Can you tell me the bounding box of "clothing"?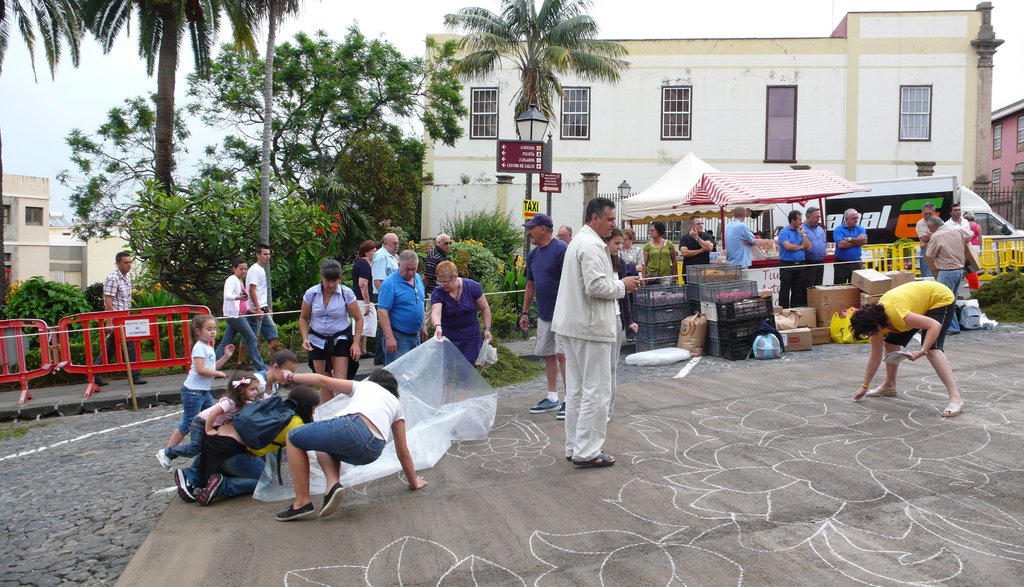
(x1=212, y1=272, x2=269, y2=372).
